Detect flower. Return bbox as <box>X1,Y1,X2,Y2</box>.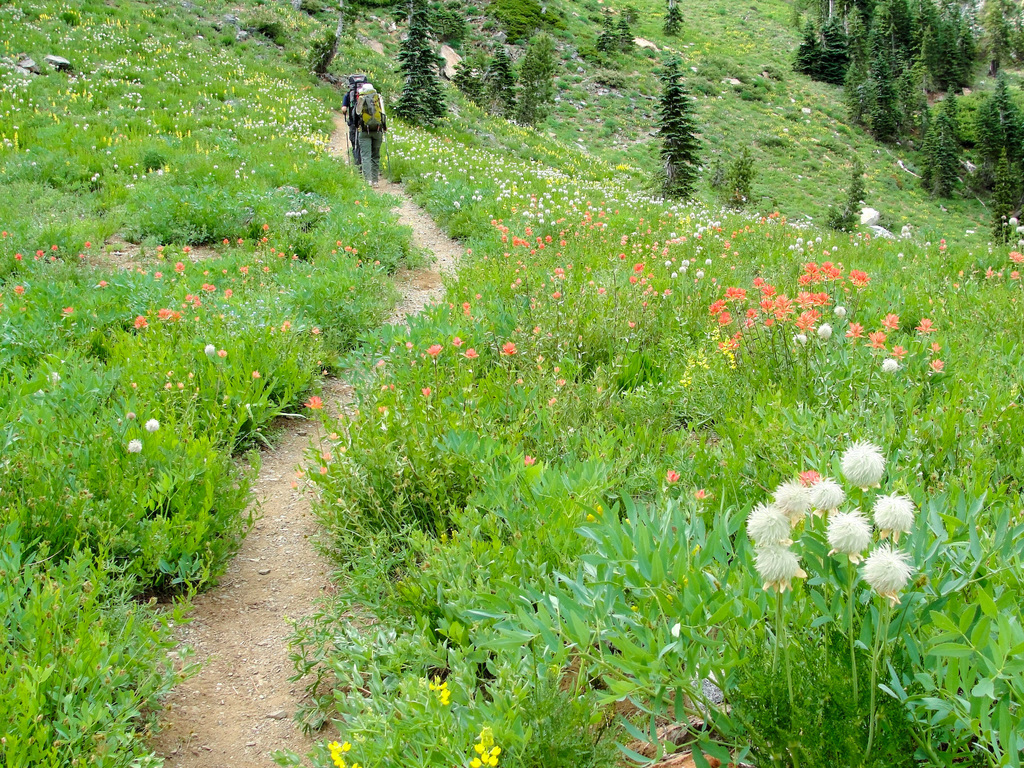
<box>916,319,936,332</box>.
